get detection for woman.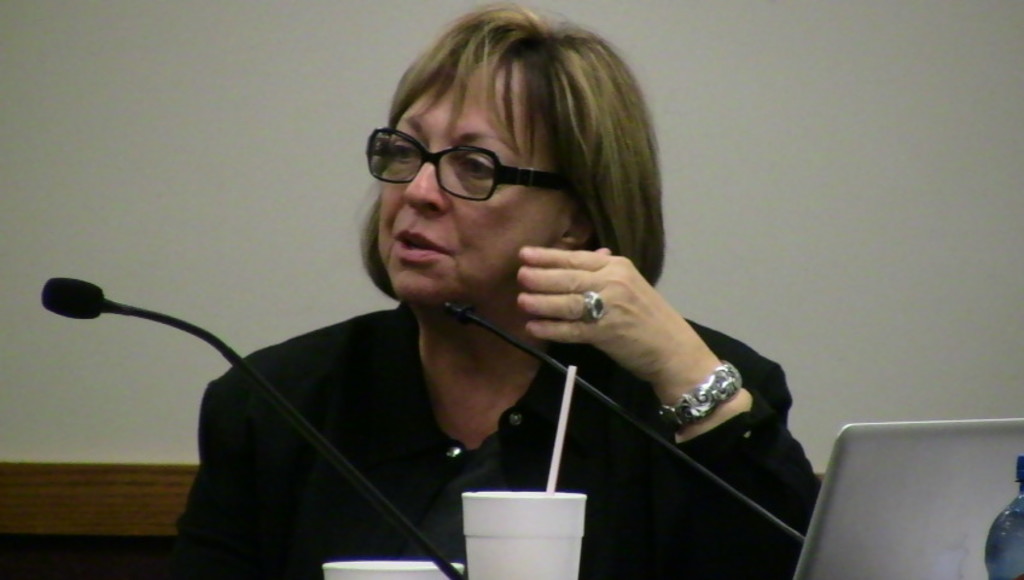
Detection: detection(105, 10, 752, 576).
